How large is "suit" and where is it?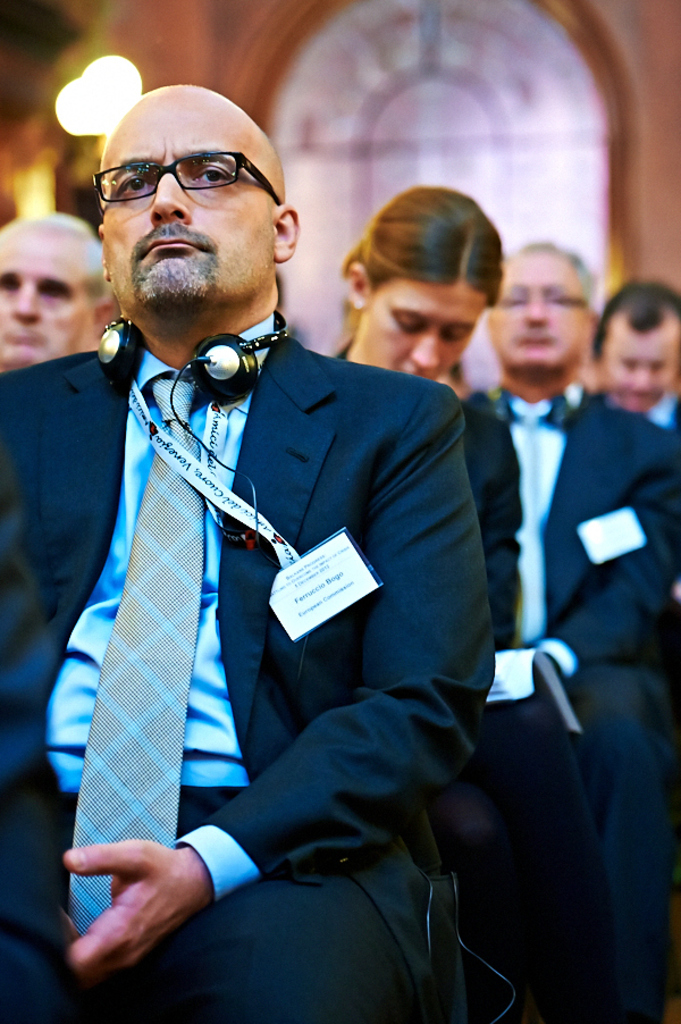
Bounding box: <region>473, 381, 680, 1023</region>.
